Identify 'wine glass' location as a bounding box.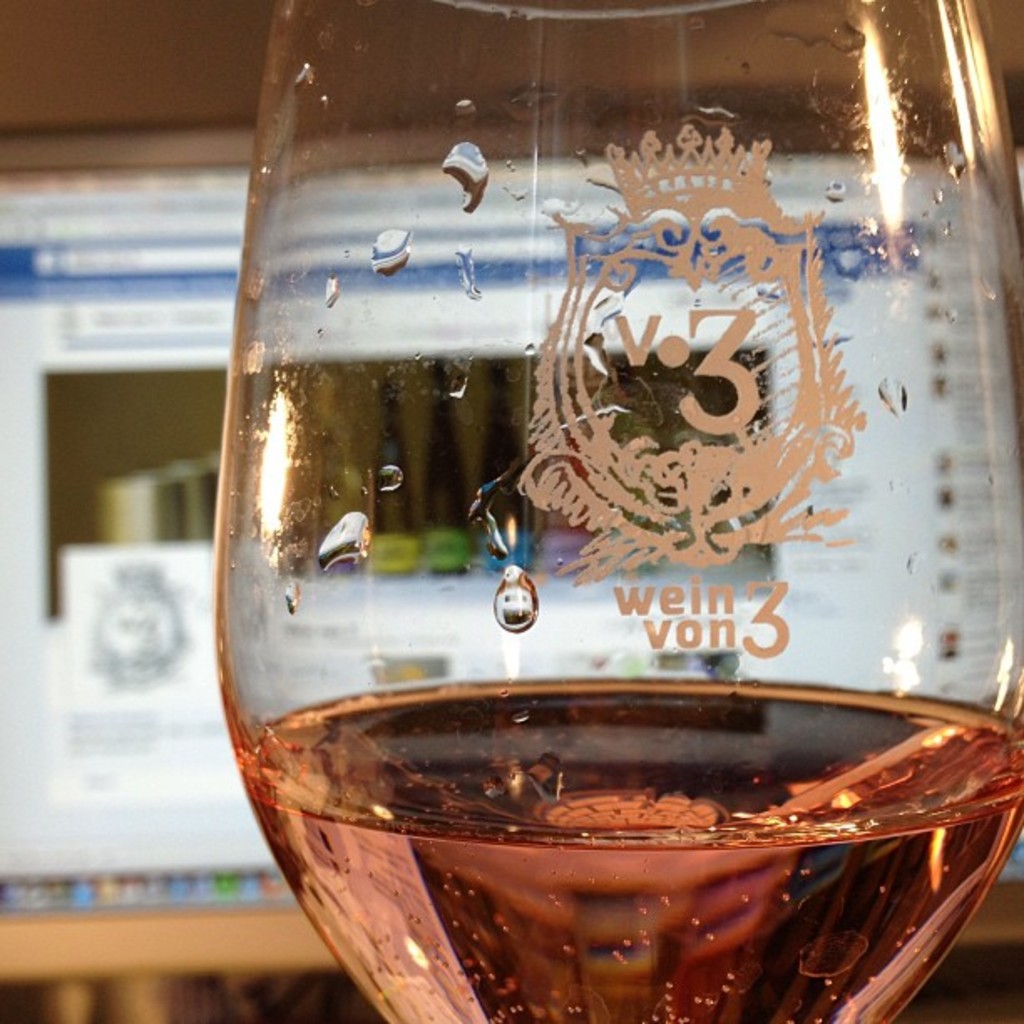
bbox=(214, 0, 1022, 1022).
